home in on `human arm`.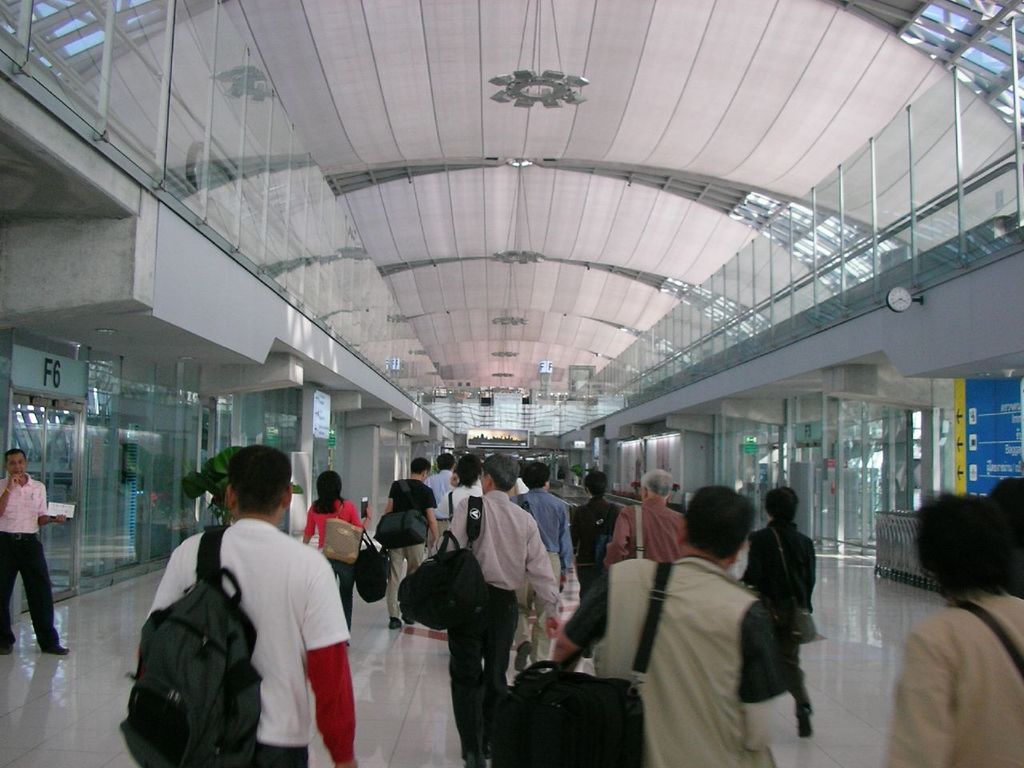
Homed in at bbox(888, 614, 950, 767).
